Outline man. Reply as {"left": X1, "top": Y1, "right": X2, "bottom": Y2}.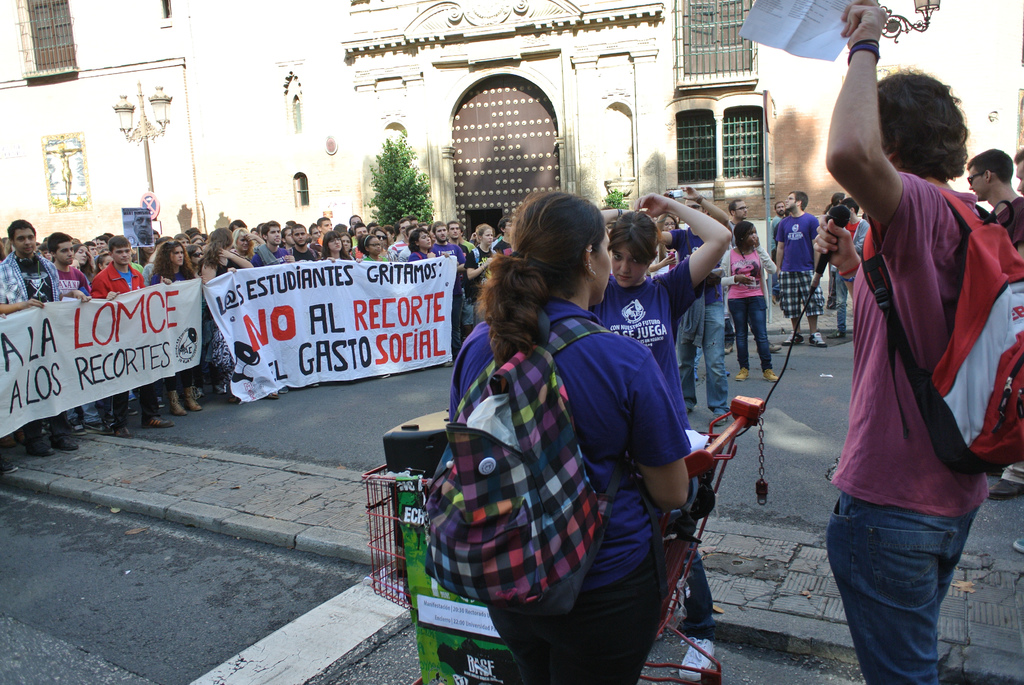
{"left": 774, "top": 189, "right": 827, "bottom": 349}.
